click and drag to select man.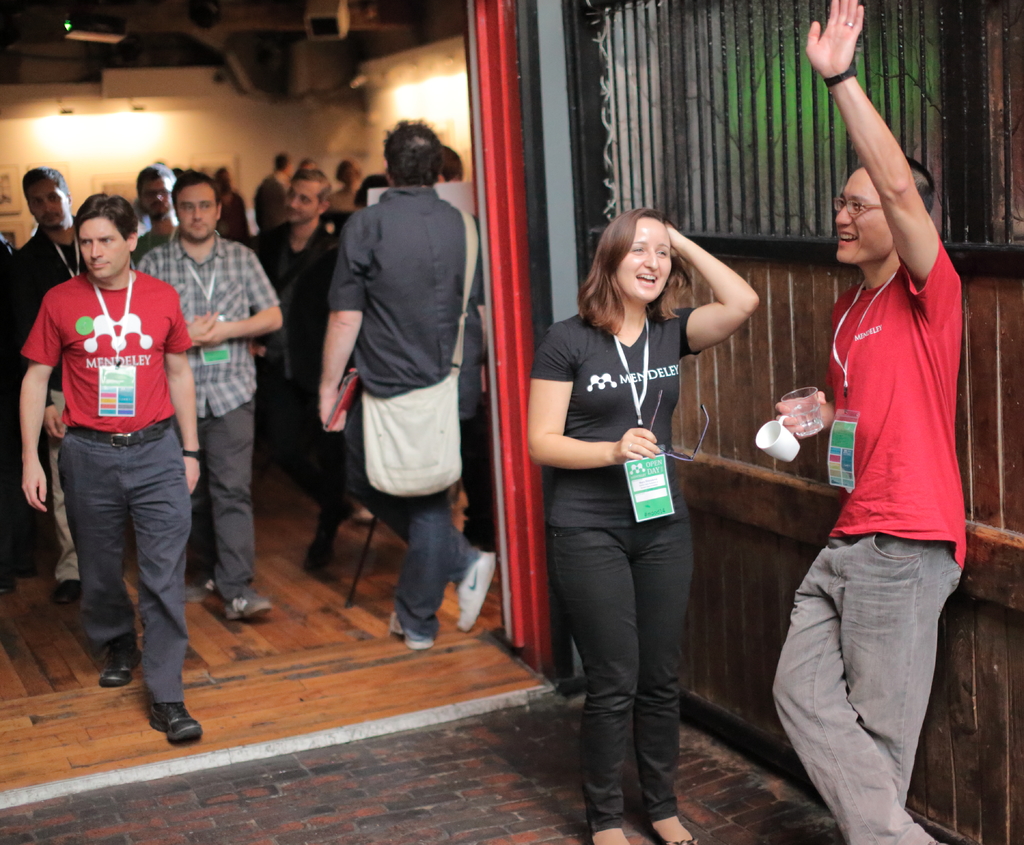
Selection: detection(314, 117, 507, 653).
